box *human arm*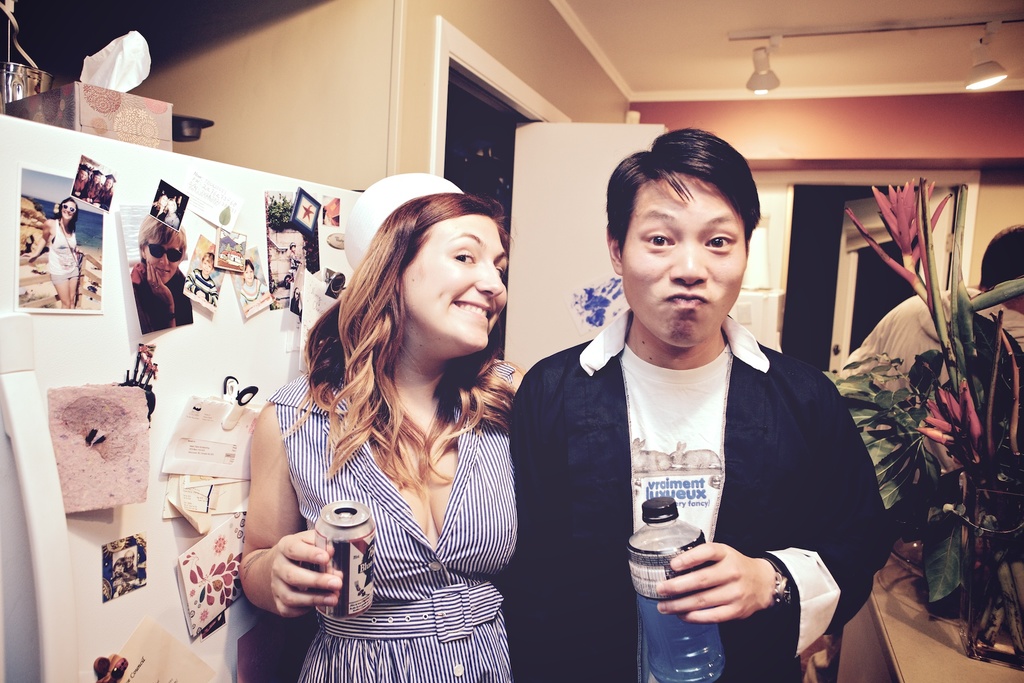
499,368,616,675
